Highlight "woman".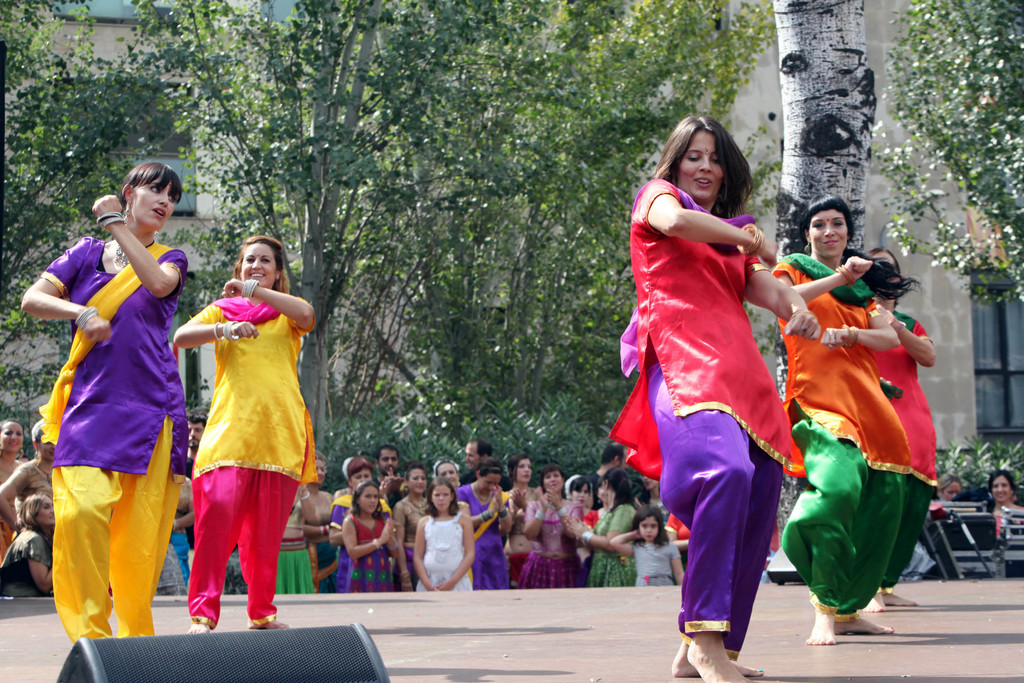
Highlighted region: {"left": 563, "top": 467, "right": 640, "bottom": 585}.
